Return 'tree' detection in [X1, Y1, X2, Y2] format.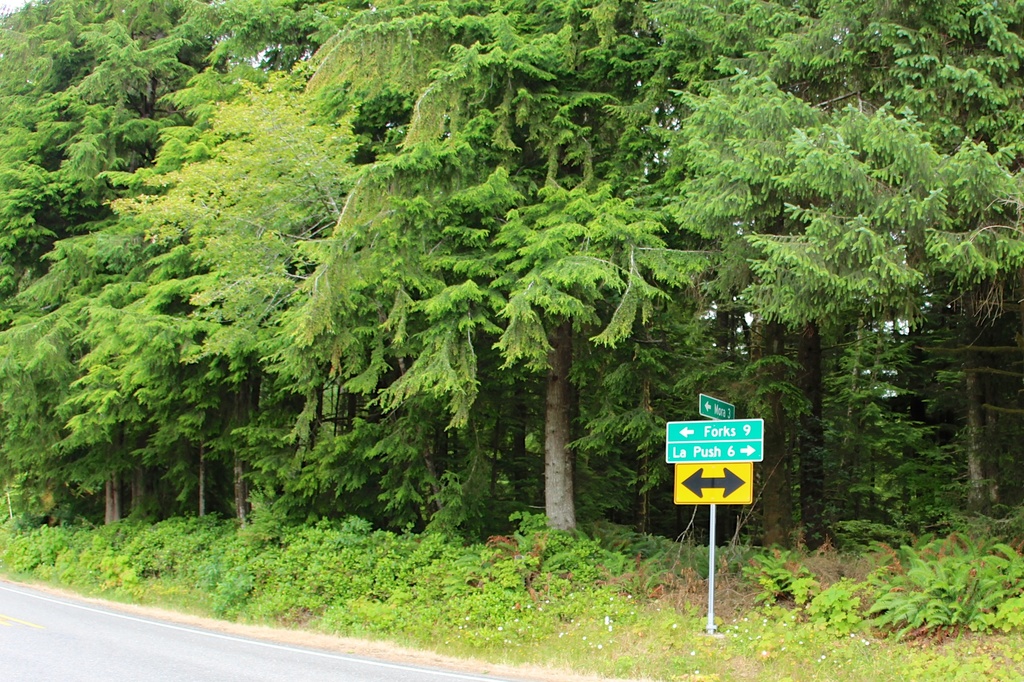
[637, 0, 1023, 537].
